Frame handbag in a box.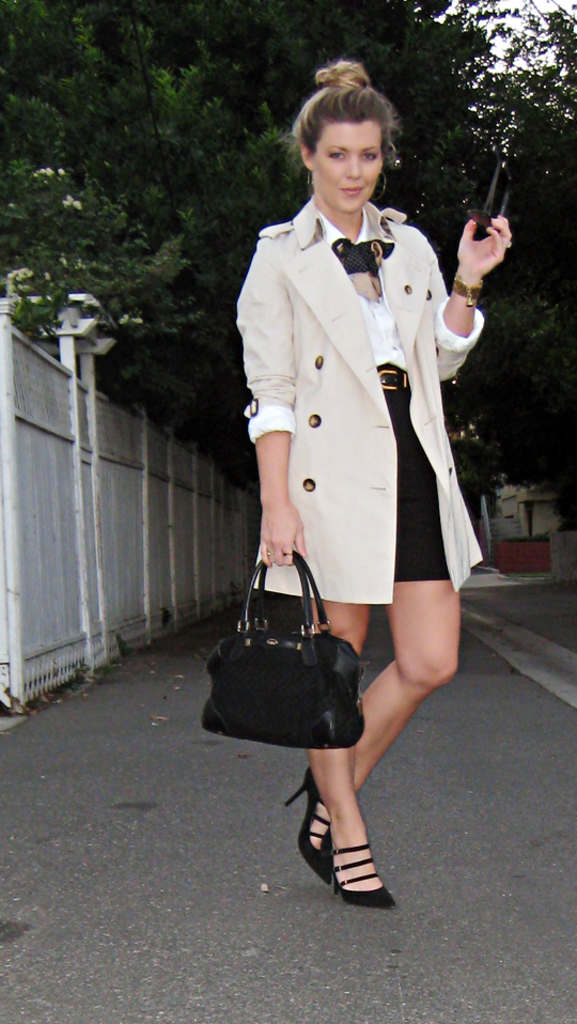
crop(199, 547, 368, 756).
